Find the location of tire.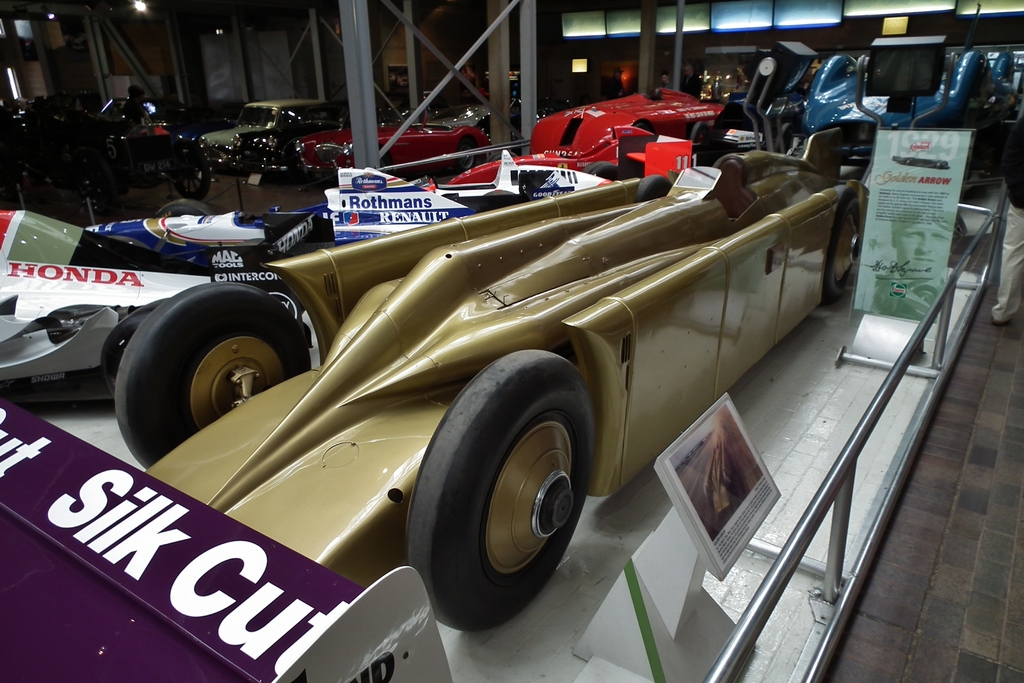
Location: 635:124:655:135.
